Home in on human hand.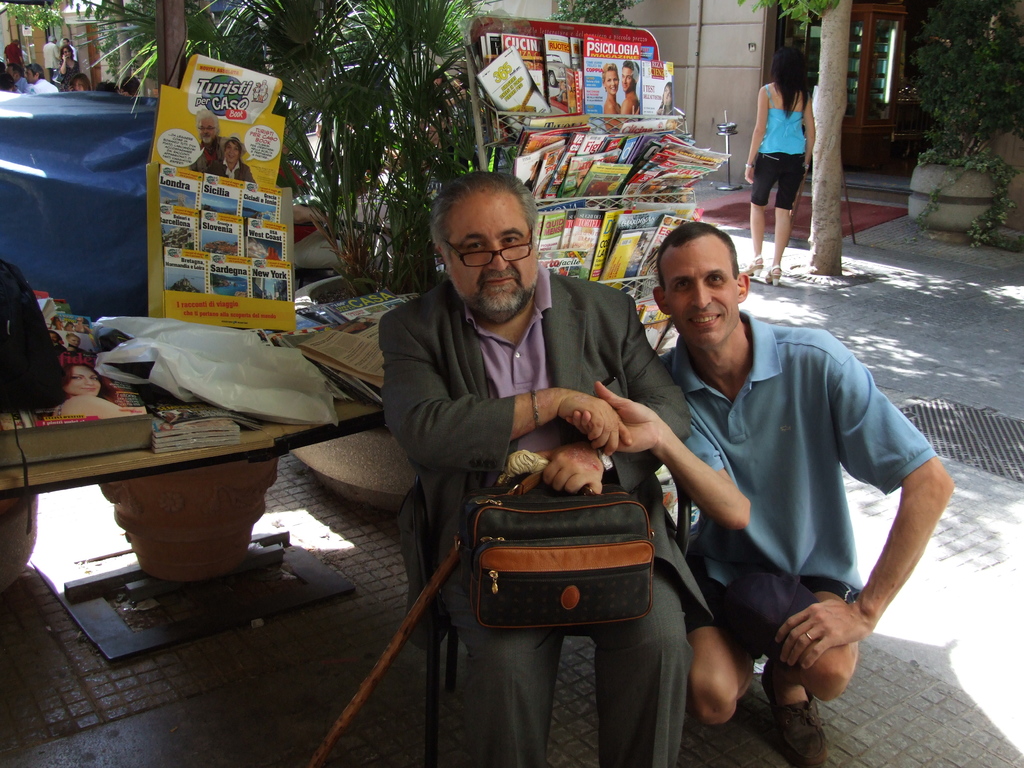
Homed in at x1=787, y1=595, x2=884, y2=689.
